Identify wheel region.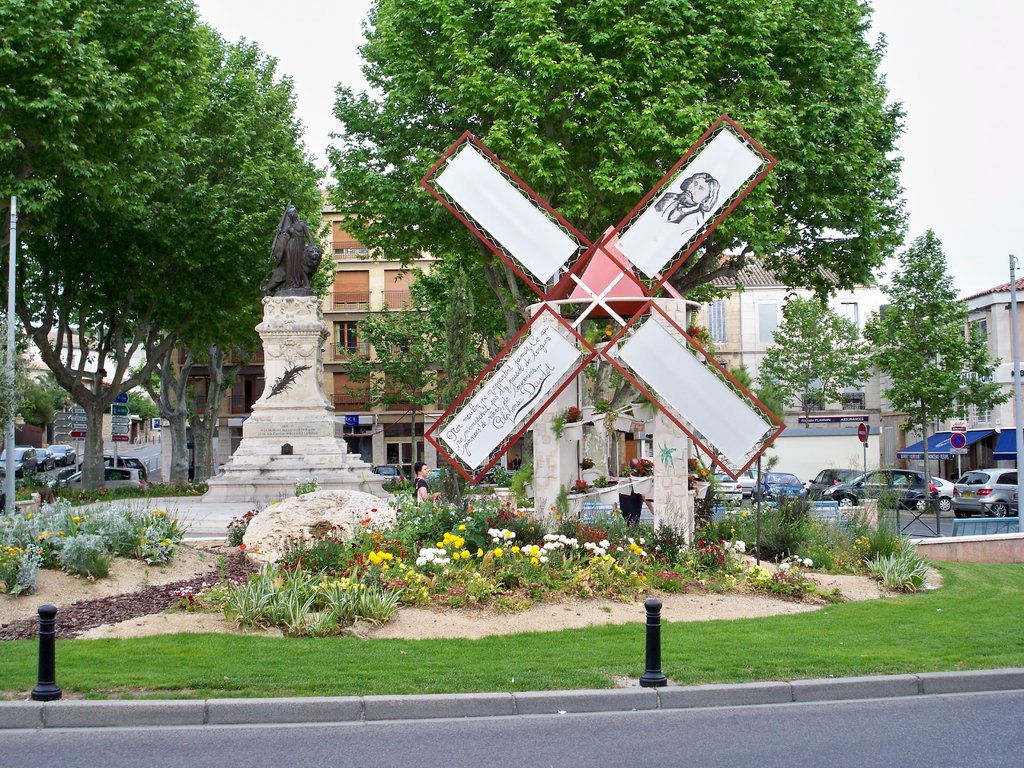
Region: 940:495:951:513.
